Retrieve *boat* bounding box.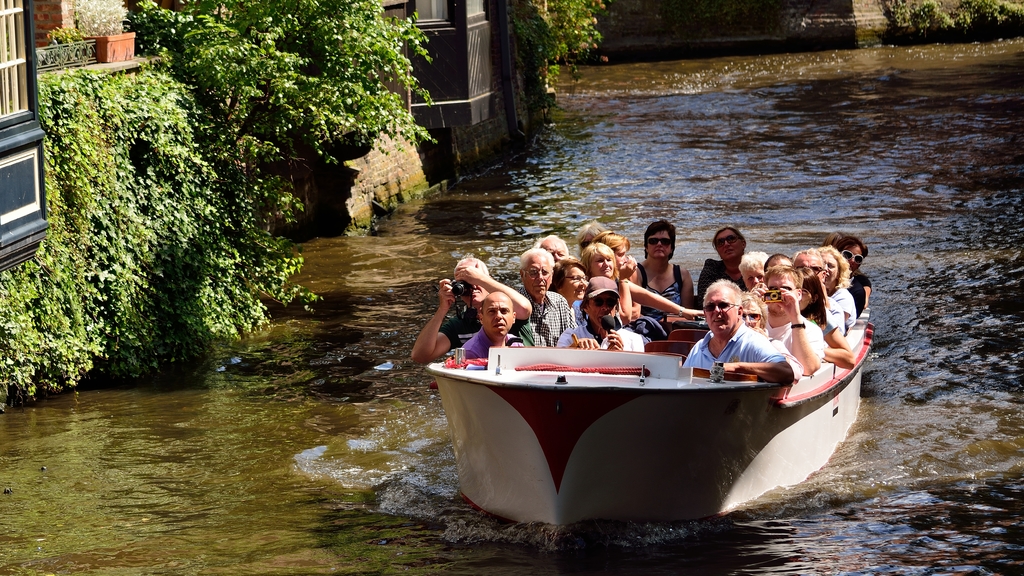
Bounding box: [410, 233, 852, 513].
